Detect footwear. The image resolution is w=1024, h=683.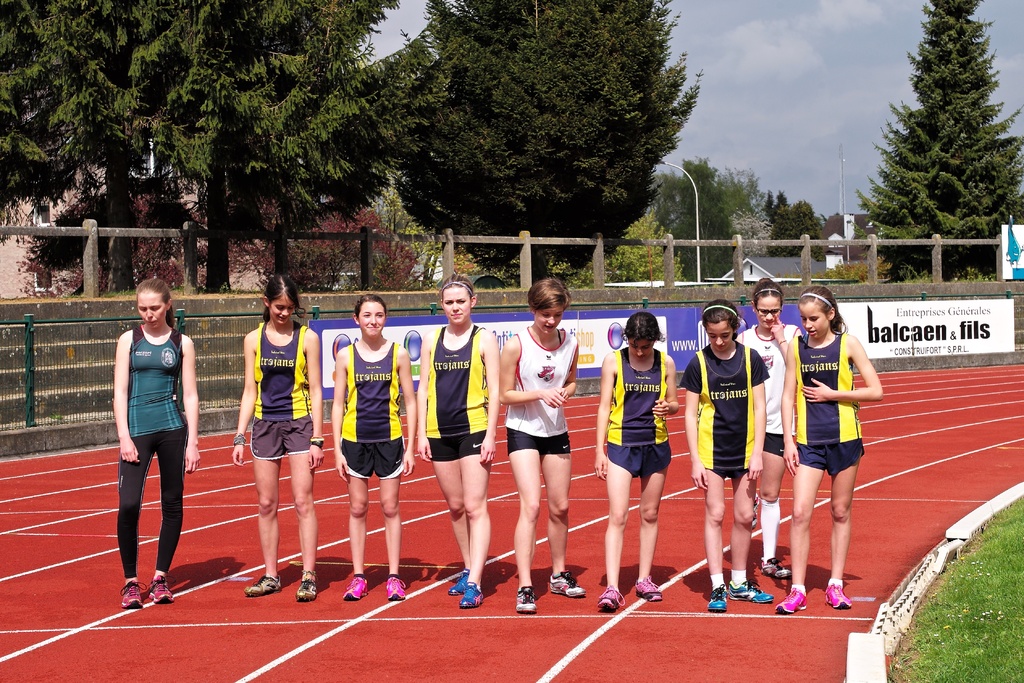
box(120, 582, 147, 608).
